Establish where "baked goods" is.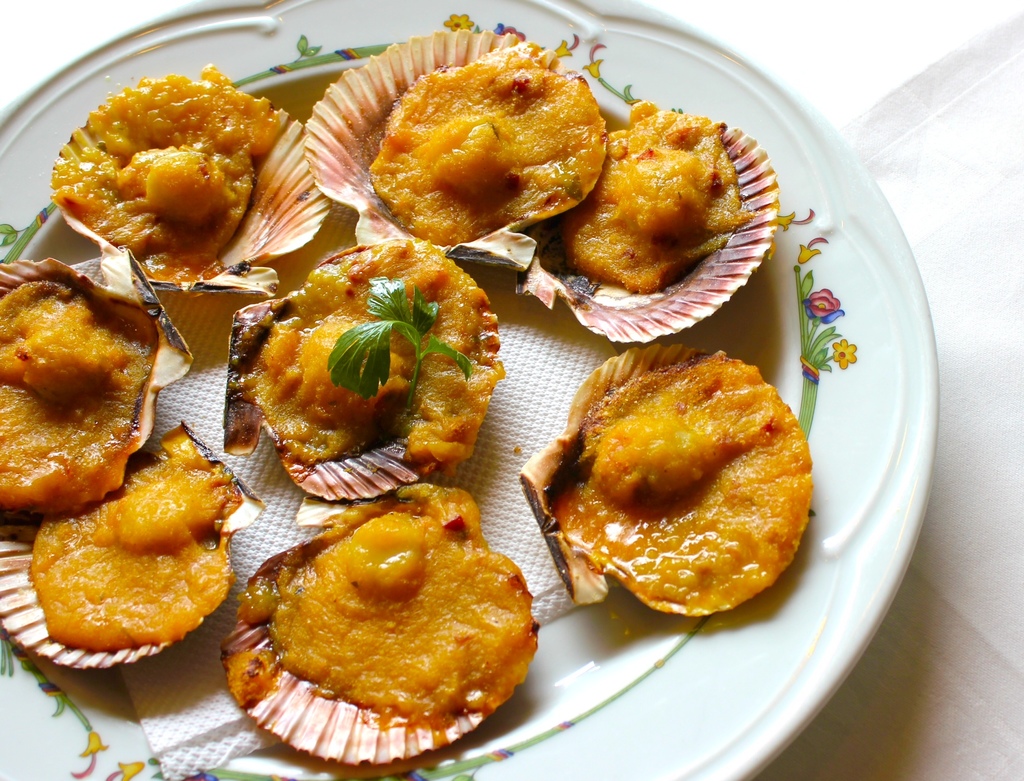
Established at pyautogui.locateOnScreen(536, 352, 814, 605).
